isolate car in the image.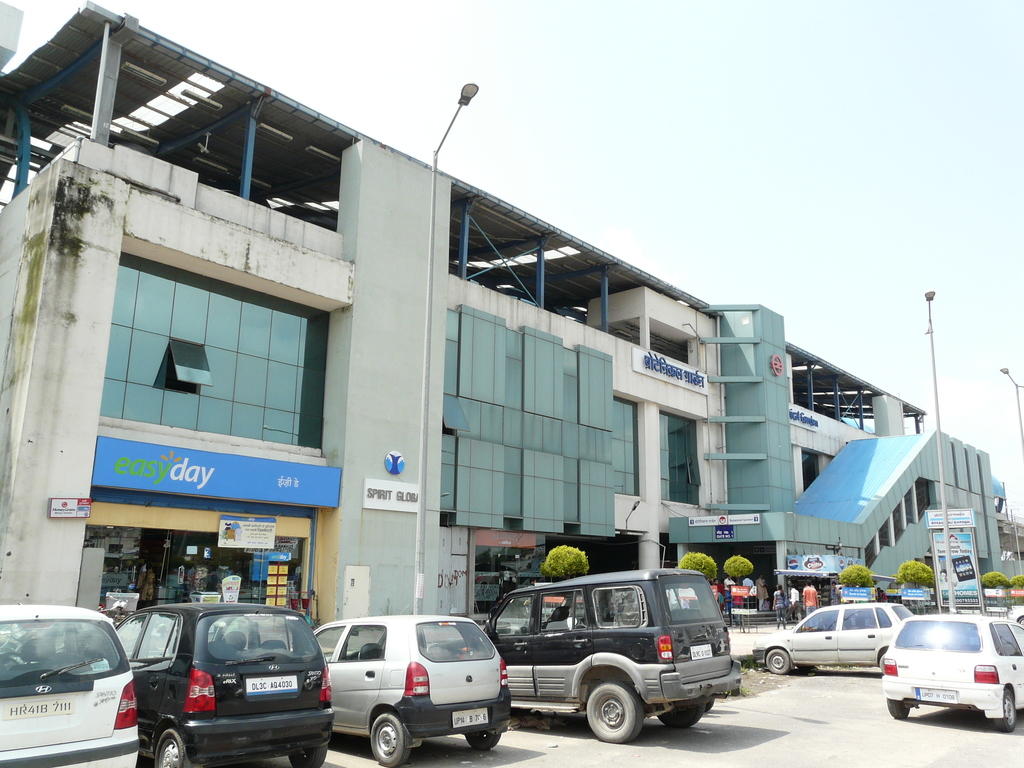
Isolated region: Rect(301, 610, 511, 765).
